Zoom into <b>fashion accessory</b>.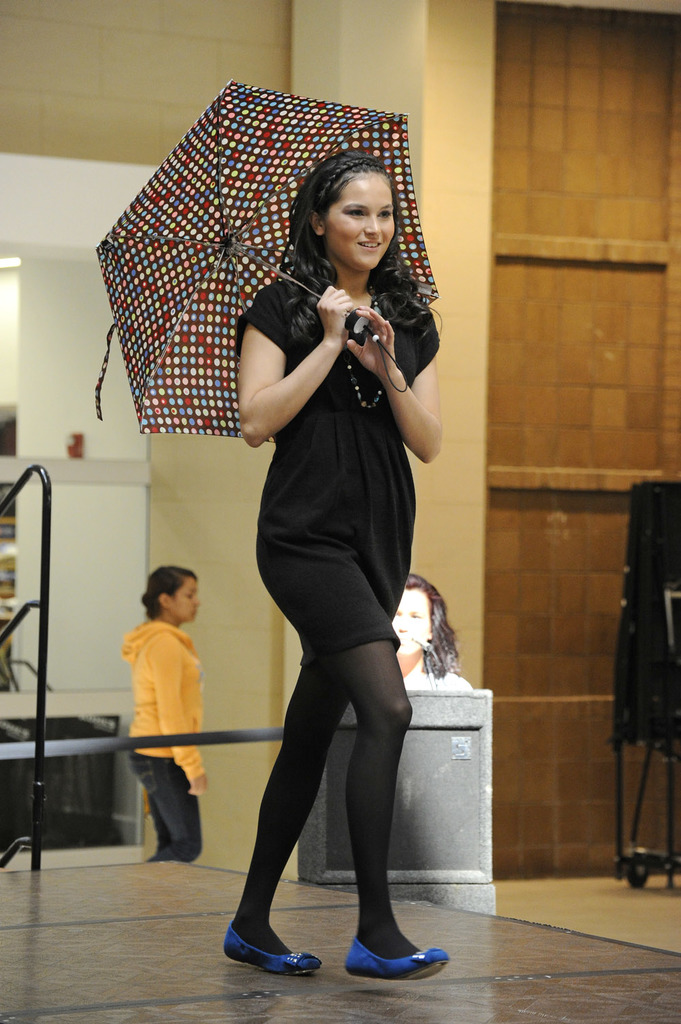
Zoom target: BBox(96, 78, 441, 444).
